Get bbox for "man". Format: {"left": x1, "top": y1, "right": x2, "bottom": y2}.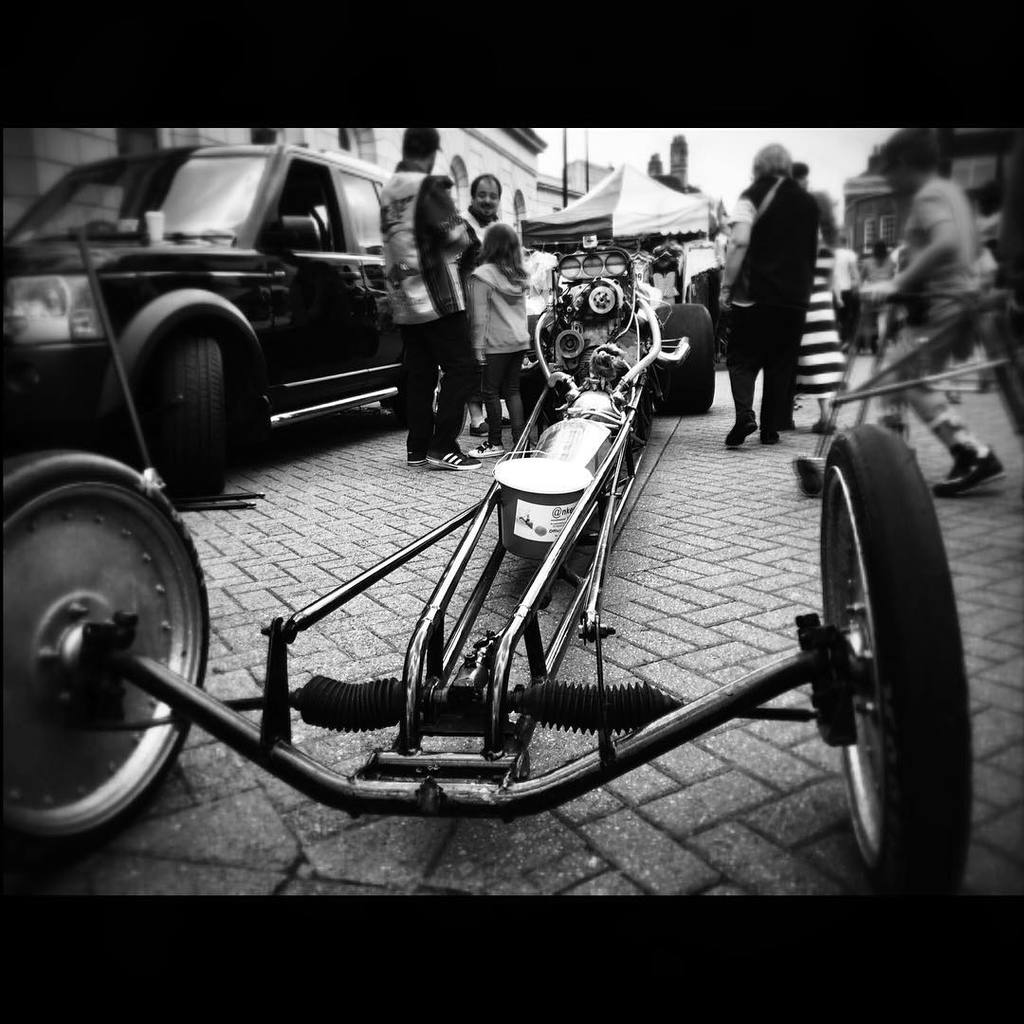
{"left": 379, "top": 128, "right": 476, "bottom": 472}.
